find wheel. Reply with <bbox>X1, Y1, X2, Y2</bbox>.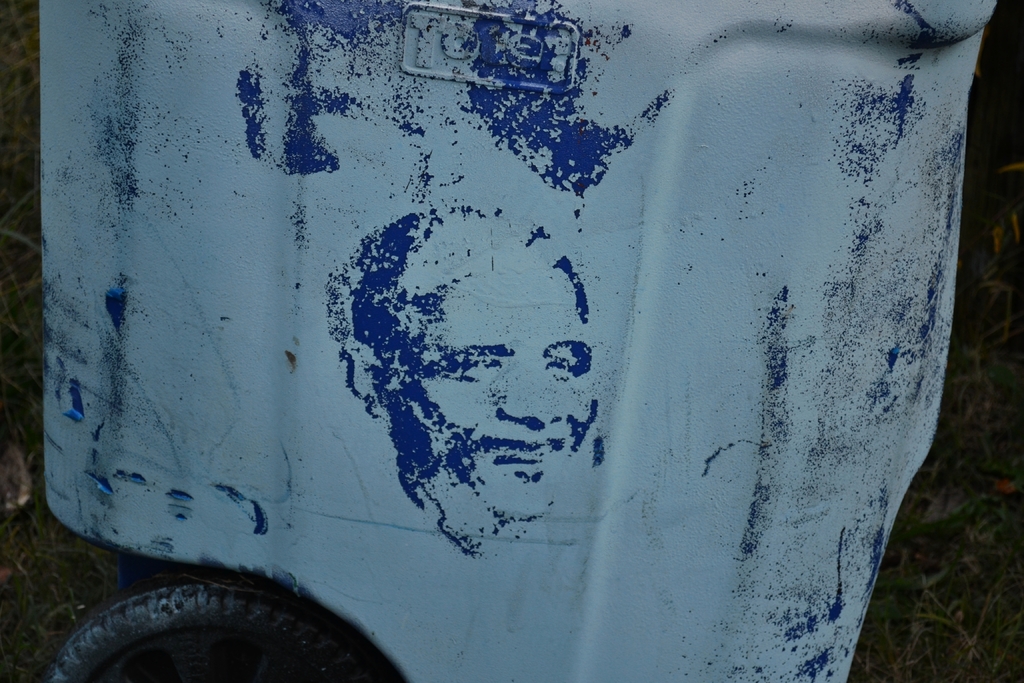
<bbox>54, 588, 367, 677</bbox>.
